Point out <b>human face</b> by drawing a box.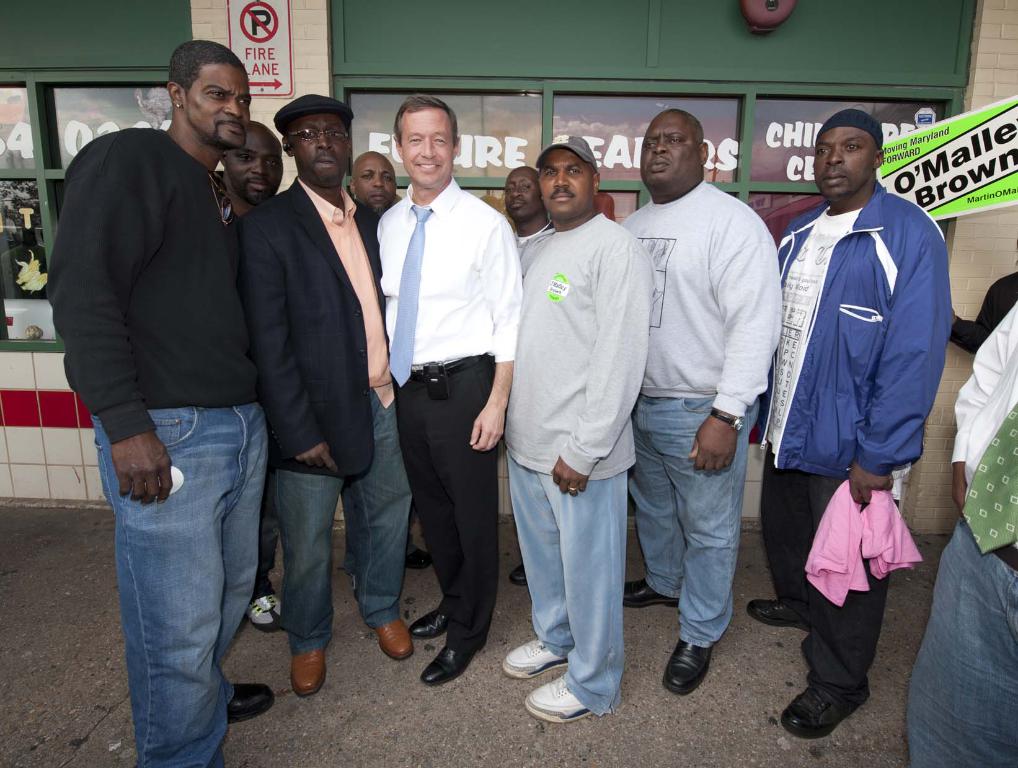
{"x1": 640, "y1": 109, "x2": 698, "y2": 192}.
